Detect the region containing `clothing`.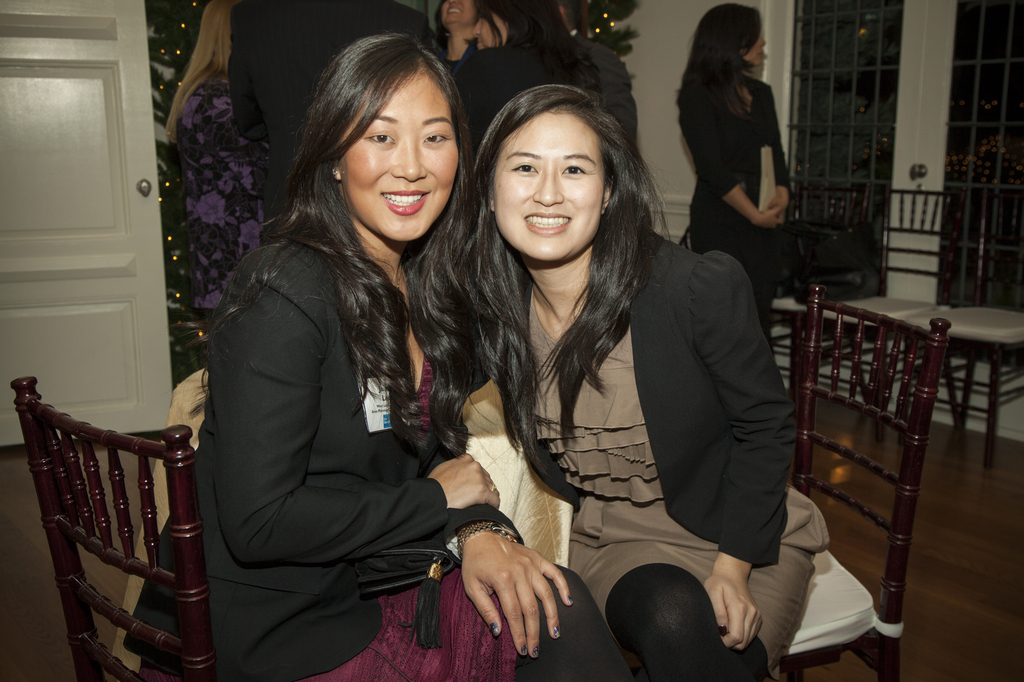
Rect(666, 58, 787, 344).
